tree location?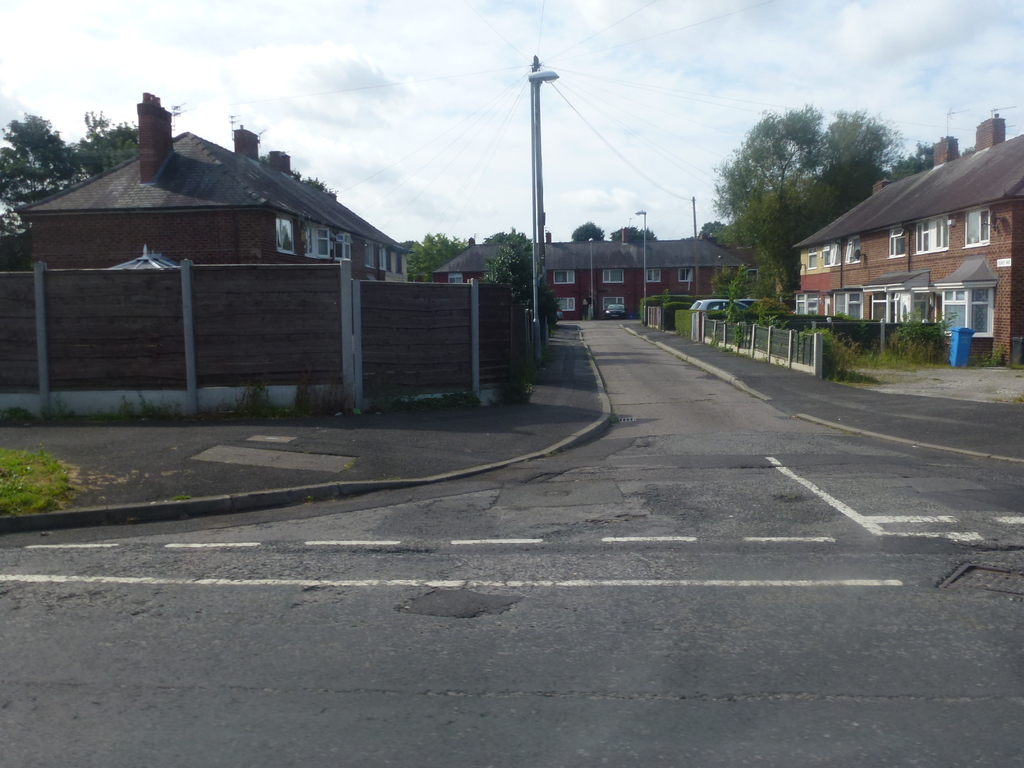
<region>714, 94, 870, 282</region>
